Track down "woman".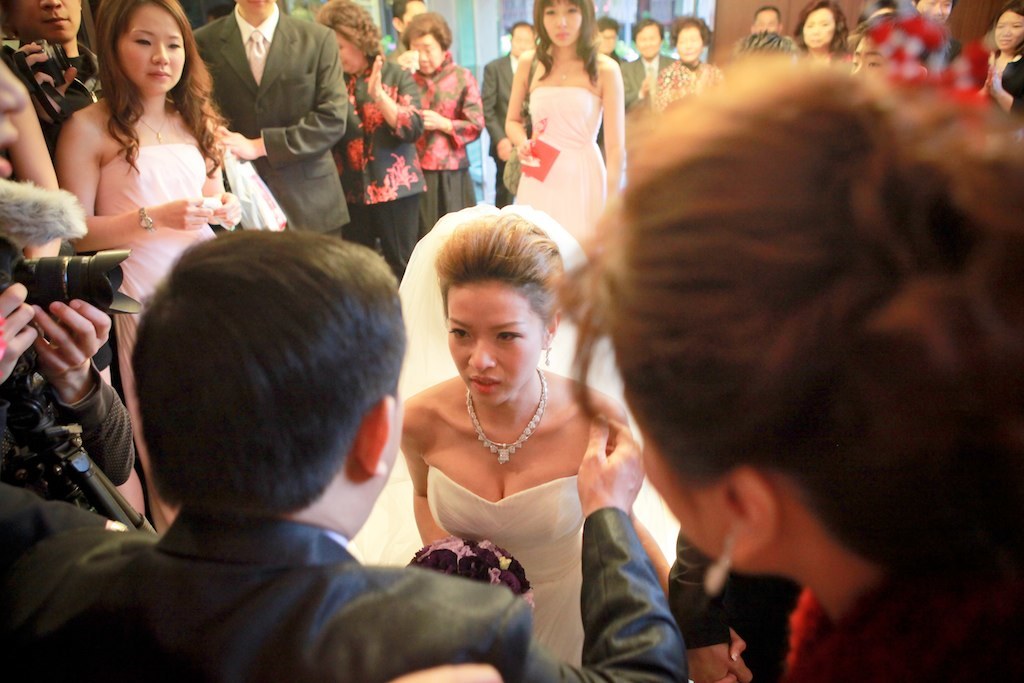
Tracked to left=316, top=0, right=425, bottom=278.
